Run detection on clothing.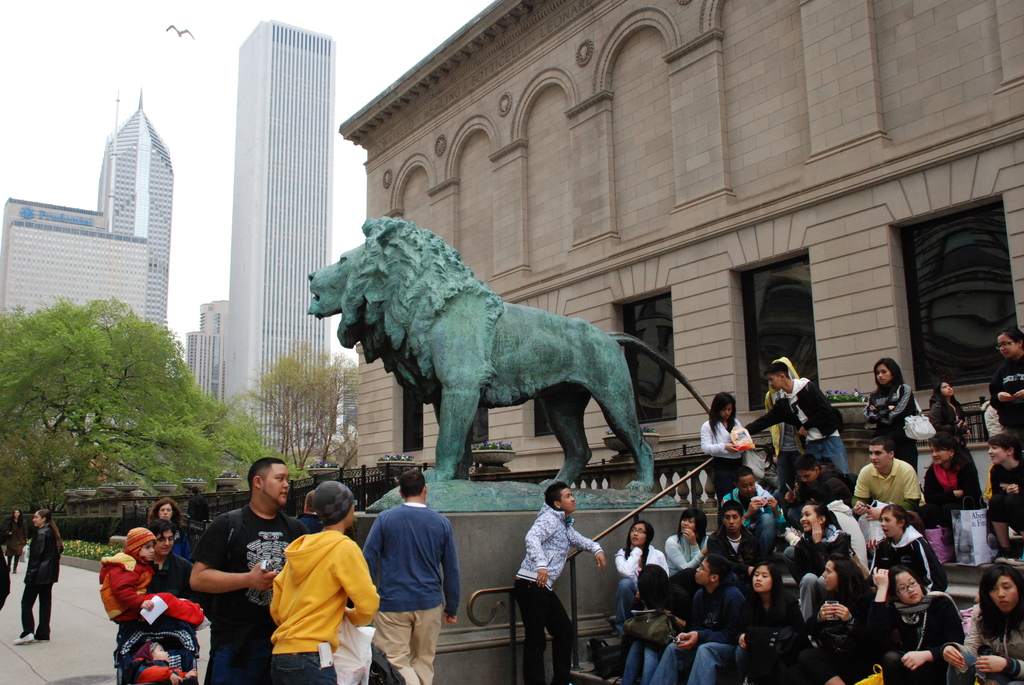
Result: select_region(361, 503, 441, 684).
